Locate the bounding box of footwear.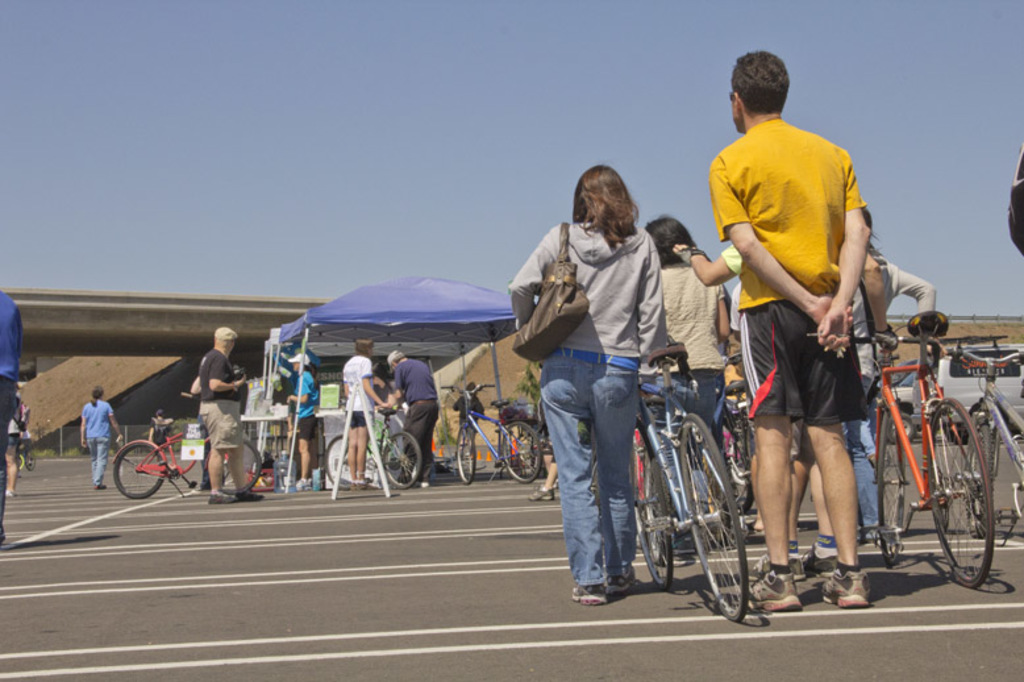
Bounding box: bbox=(569, 585, 608, 603).
